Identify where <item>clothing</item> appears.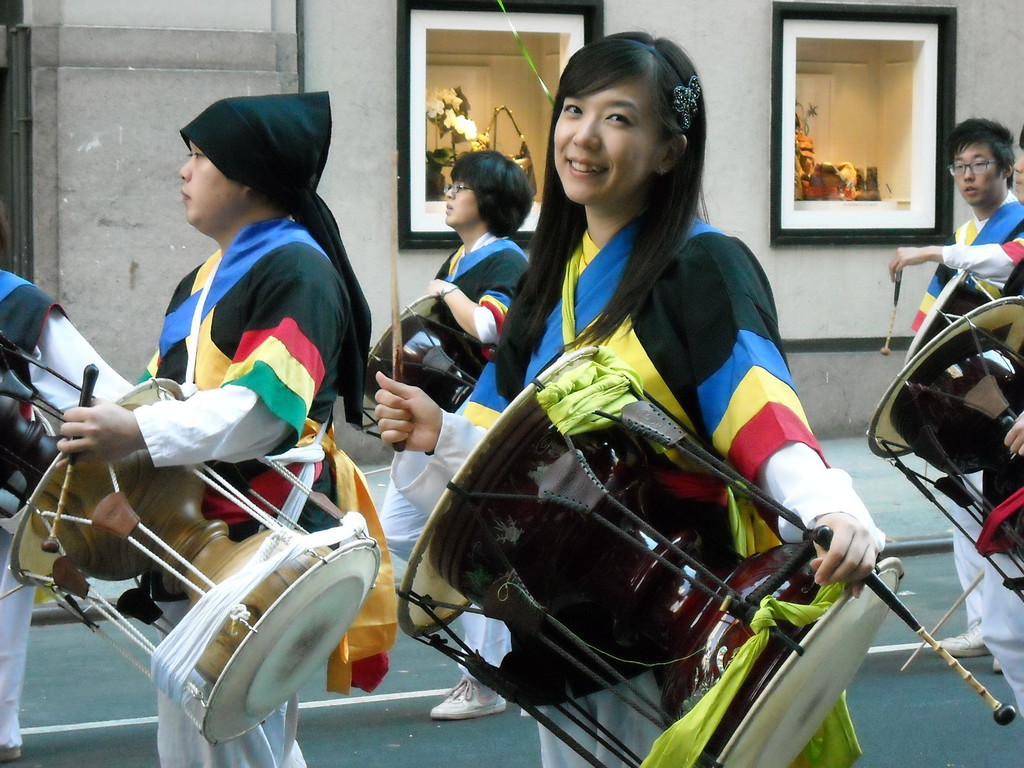
Appears at 134, 99, 367, 767.
